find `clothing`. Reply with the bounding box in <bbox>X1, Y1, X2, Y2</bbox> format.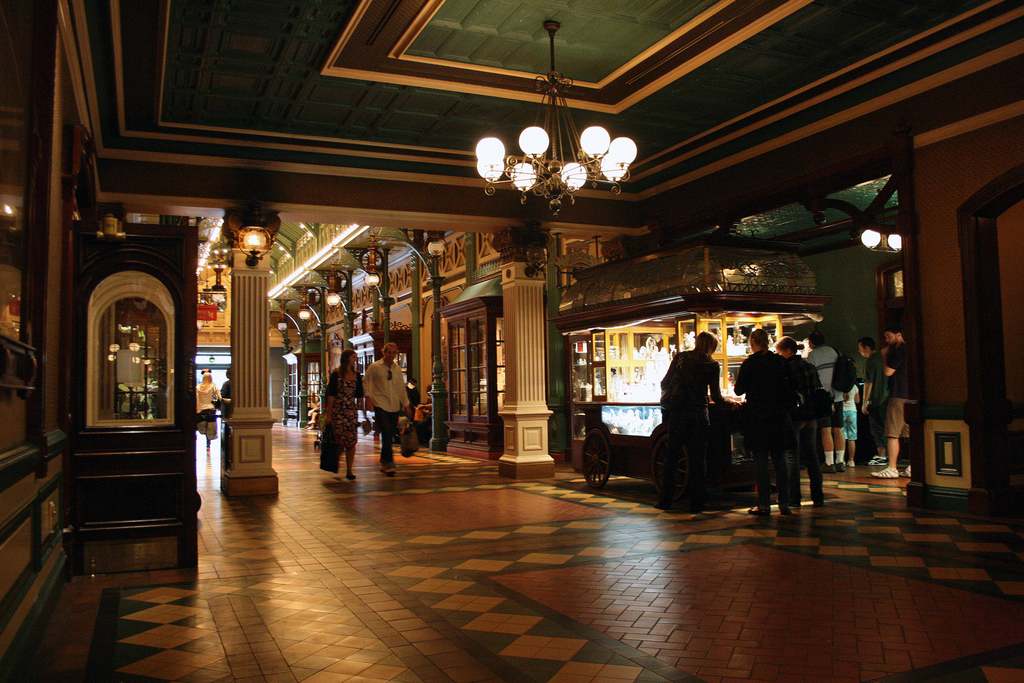
<bbox>654, 343, 720, 494</bbox>.
